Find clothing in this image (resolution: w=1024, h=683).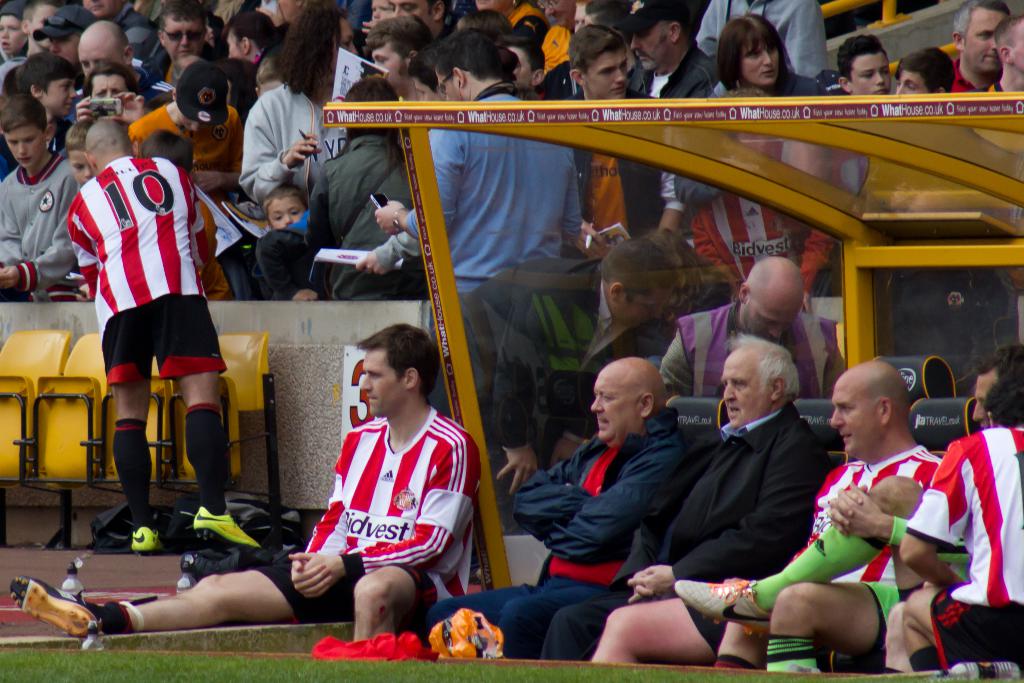
x1=138 y1=122 x2=243 y2=301.
